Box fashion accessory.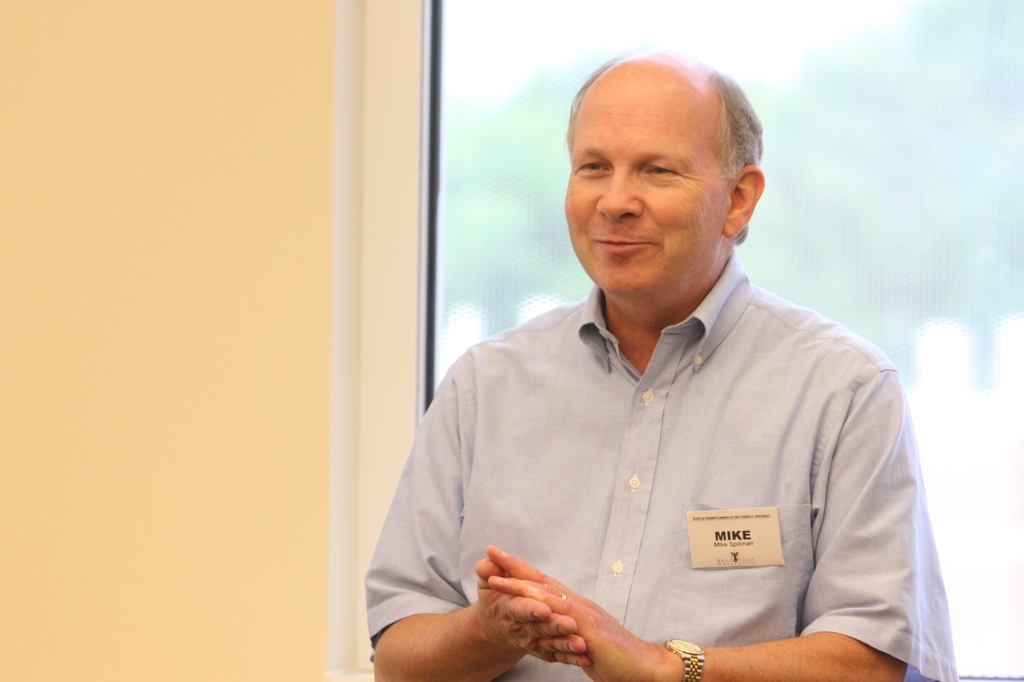
560 592 568 601.
